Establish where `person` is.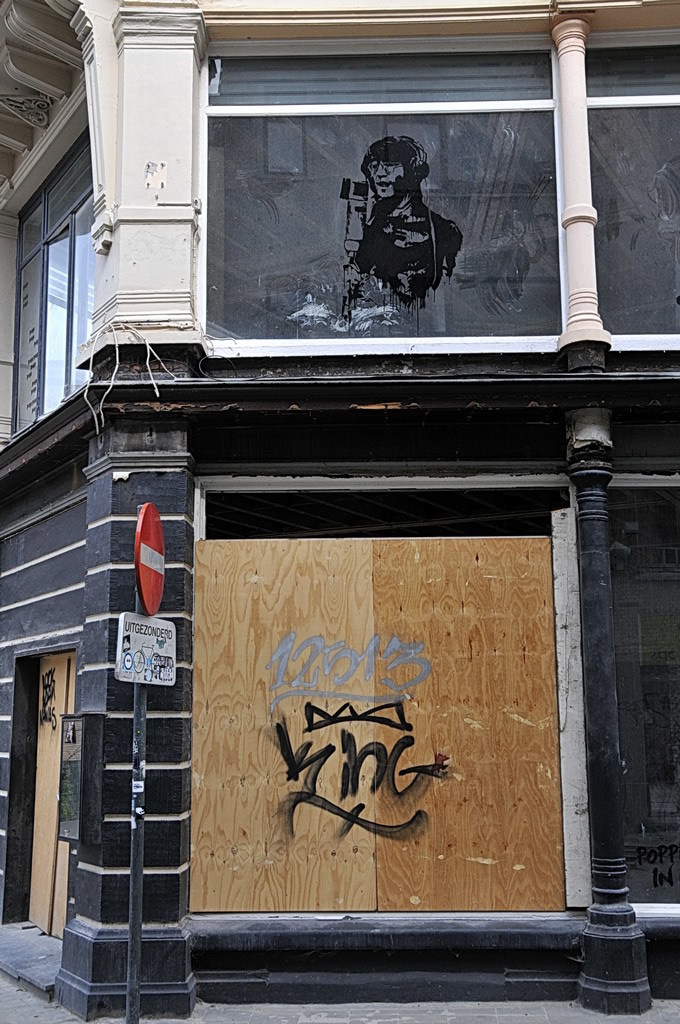
Established at (352,138,465,305).
